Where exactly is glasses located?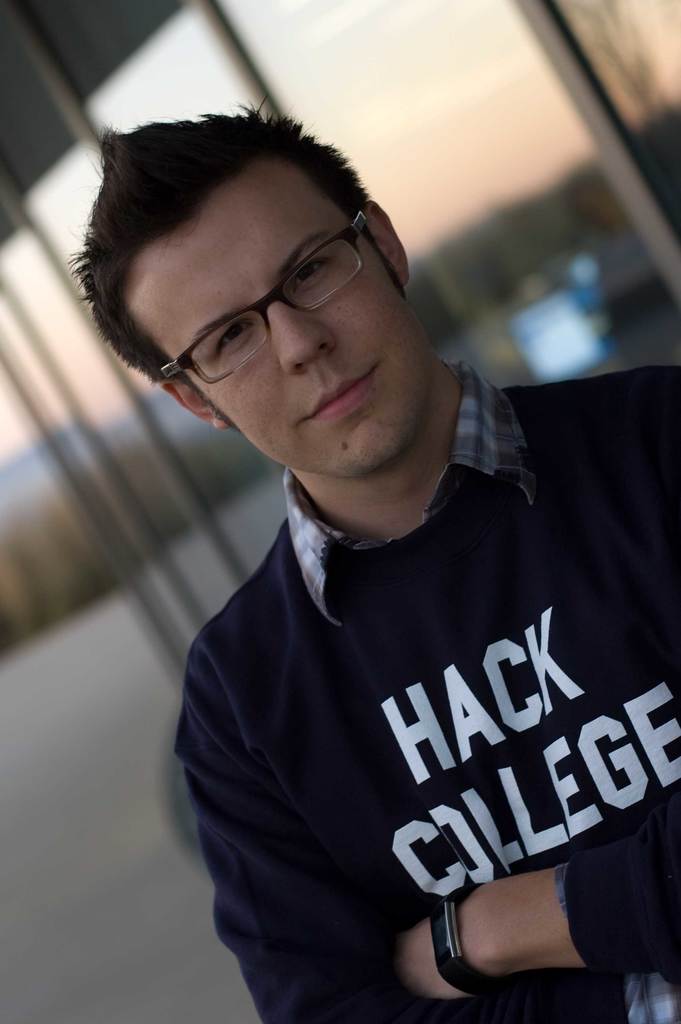
Its bounding box is pyautogui.locateOnScreen(84, 193, 422, 362).
